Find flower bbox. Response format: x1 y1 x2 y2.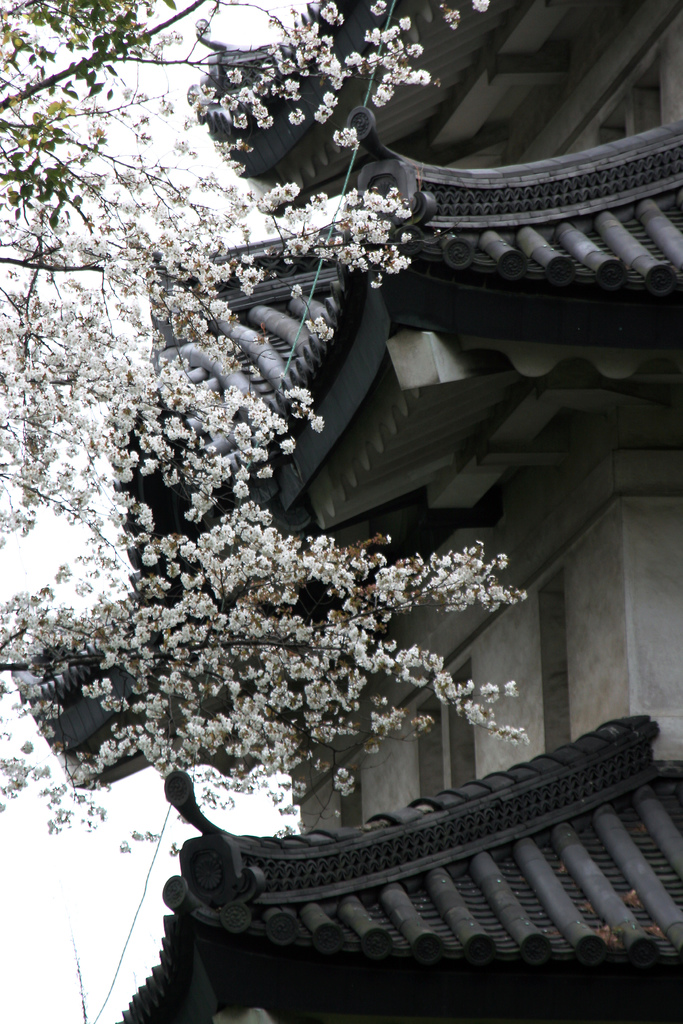
472 0 491 15.
